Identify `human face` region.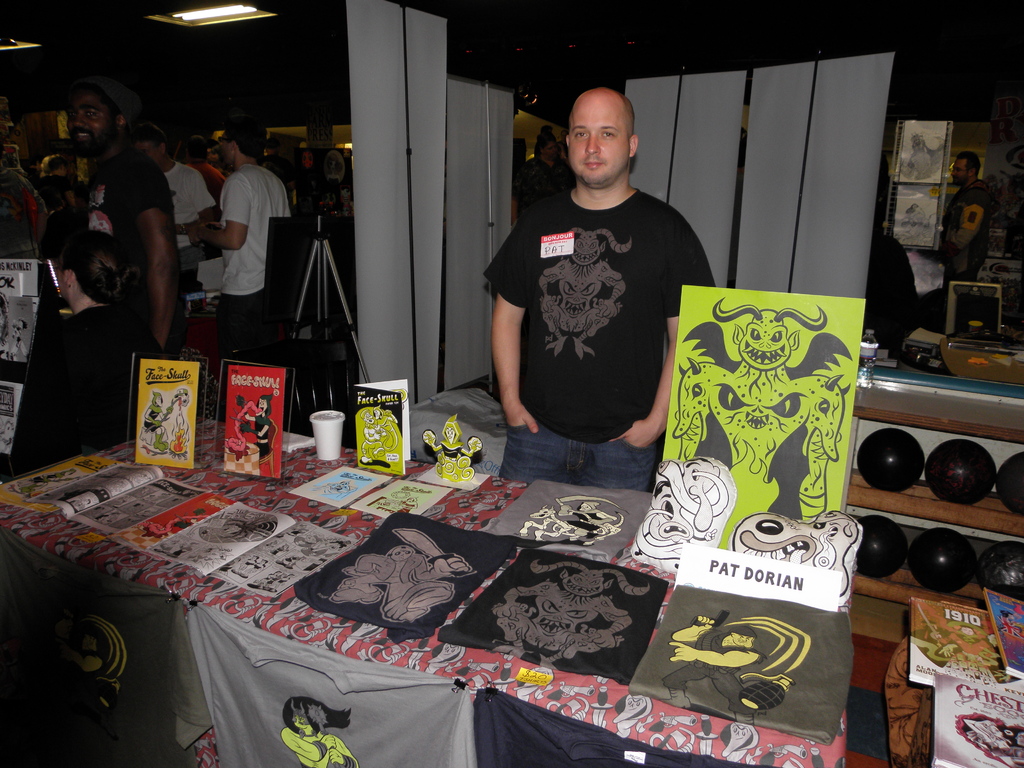
Region: (216,131,230,168).
